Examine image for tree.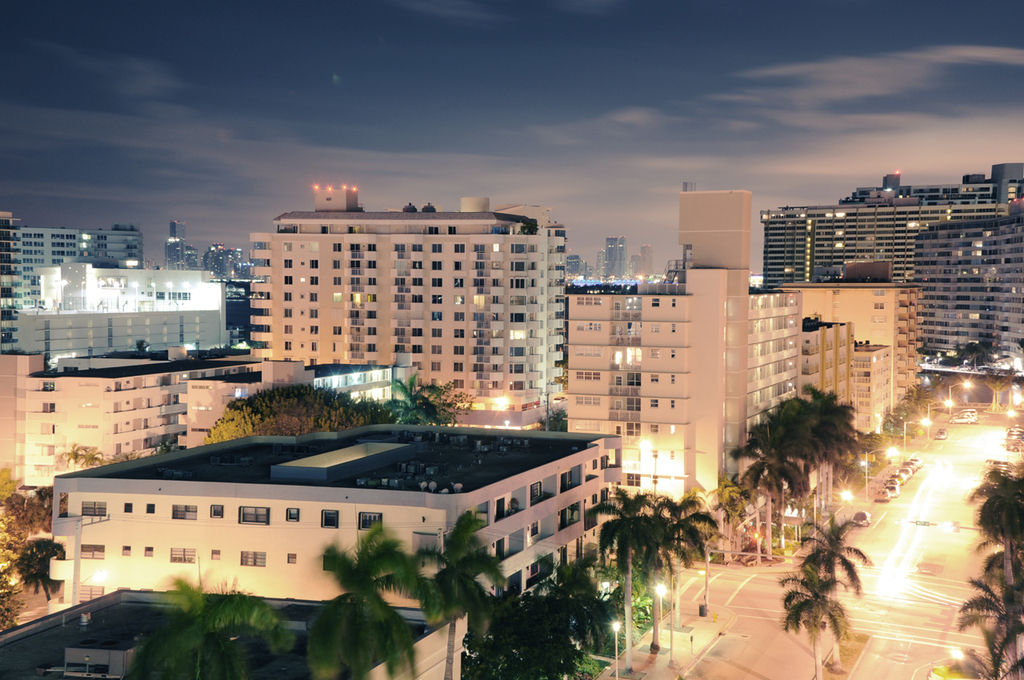
Examination result: crop(793, 510, 882, 657).
